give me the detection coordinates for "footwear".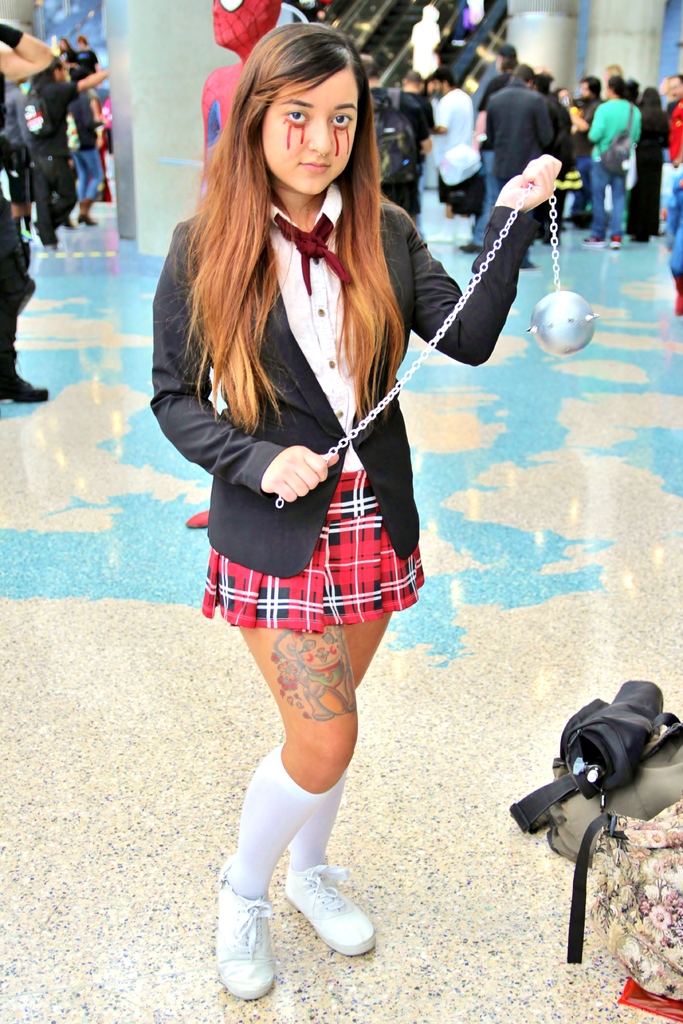
select_region(0, 358, 53, 403).
